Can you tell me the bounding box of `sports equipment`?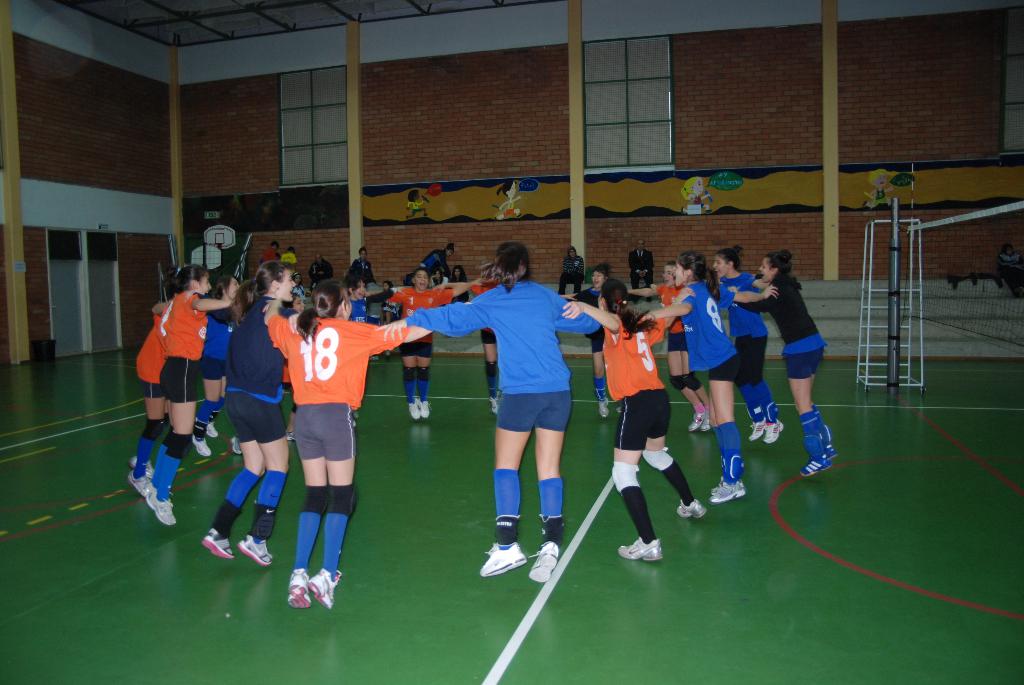
478:542:529:581.
